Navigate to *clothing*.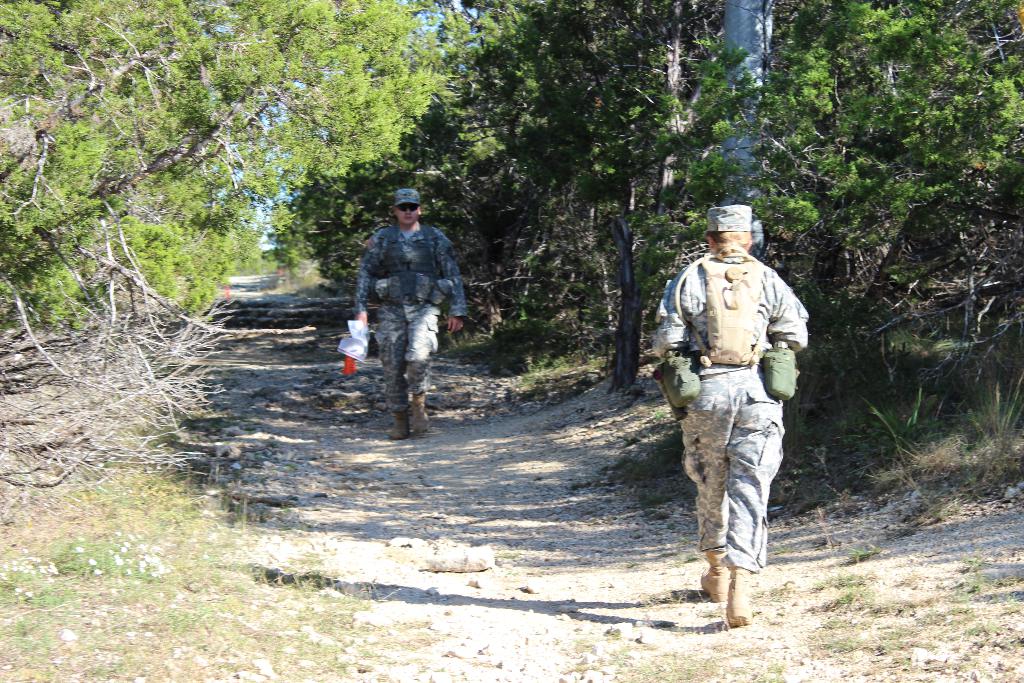
Navigation target: [358,226,473,411].
